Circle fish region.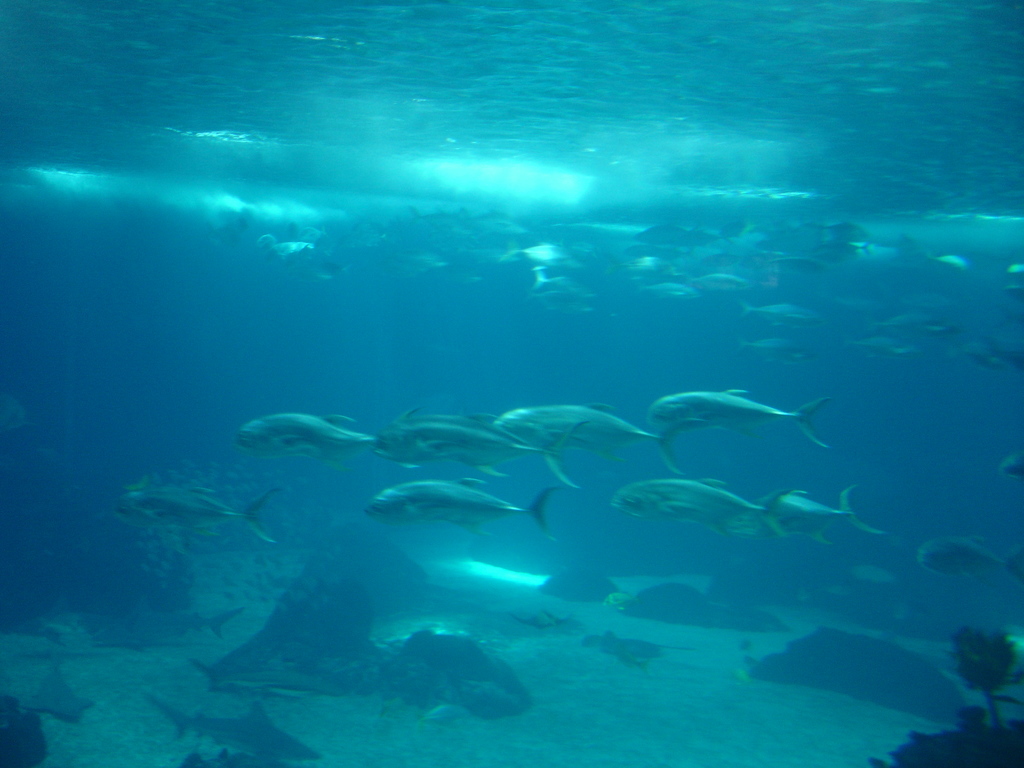
Region: l=152, t=696, r=325, b=767.
